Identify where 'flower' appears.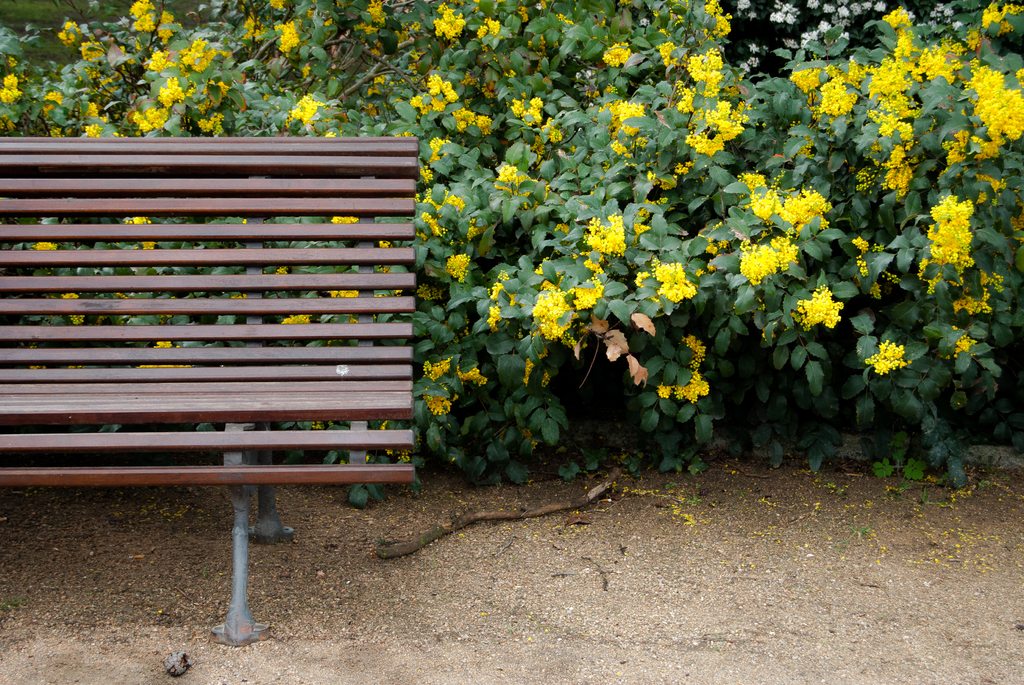
Appears at 283:312:309:322.
